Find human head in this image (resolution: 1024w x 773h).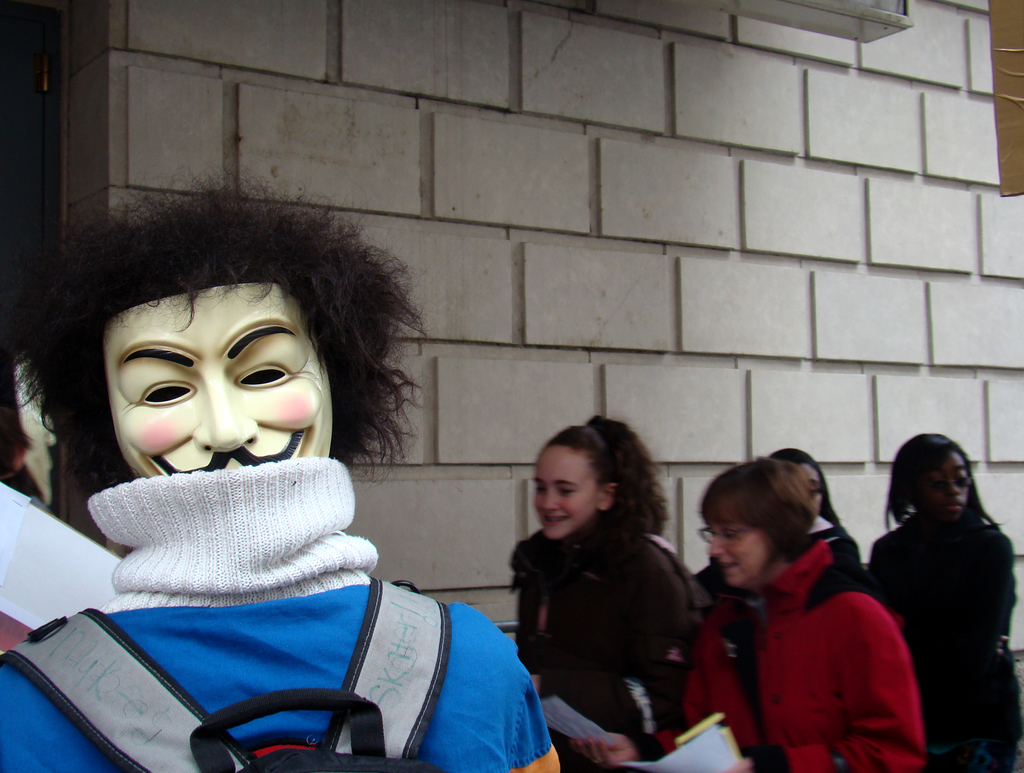
crop(885, 431, 989, 527).
